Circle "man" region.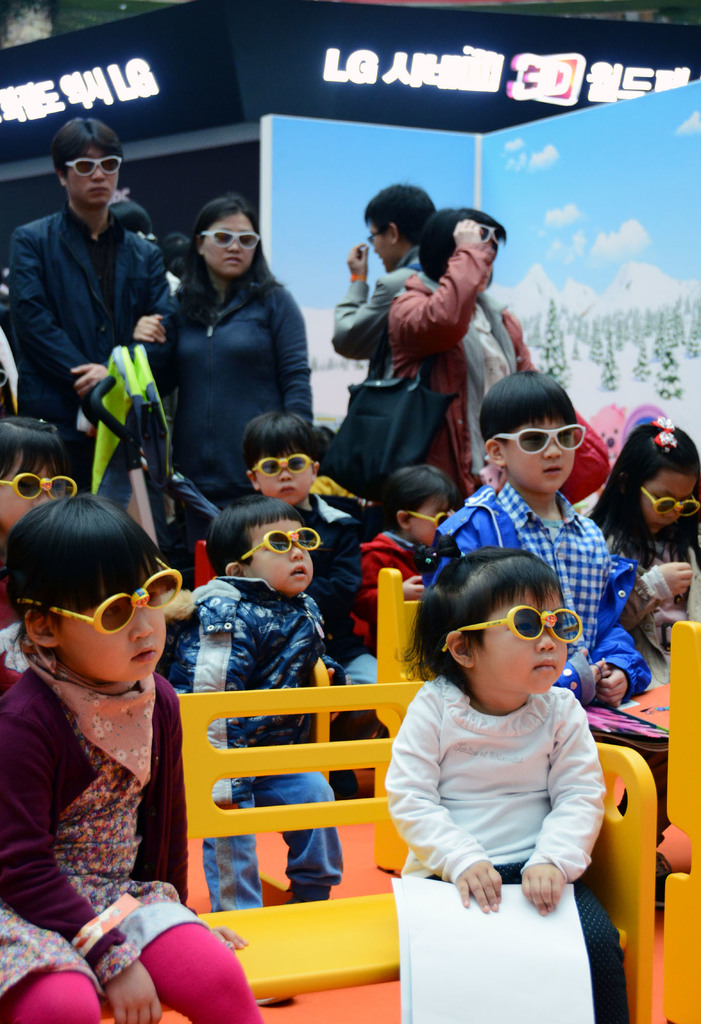
Region: select_region(3, 103, 172, 441).
